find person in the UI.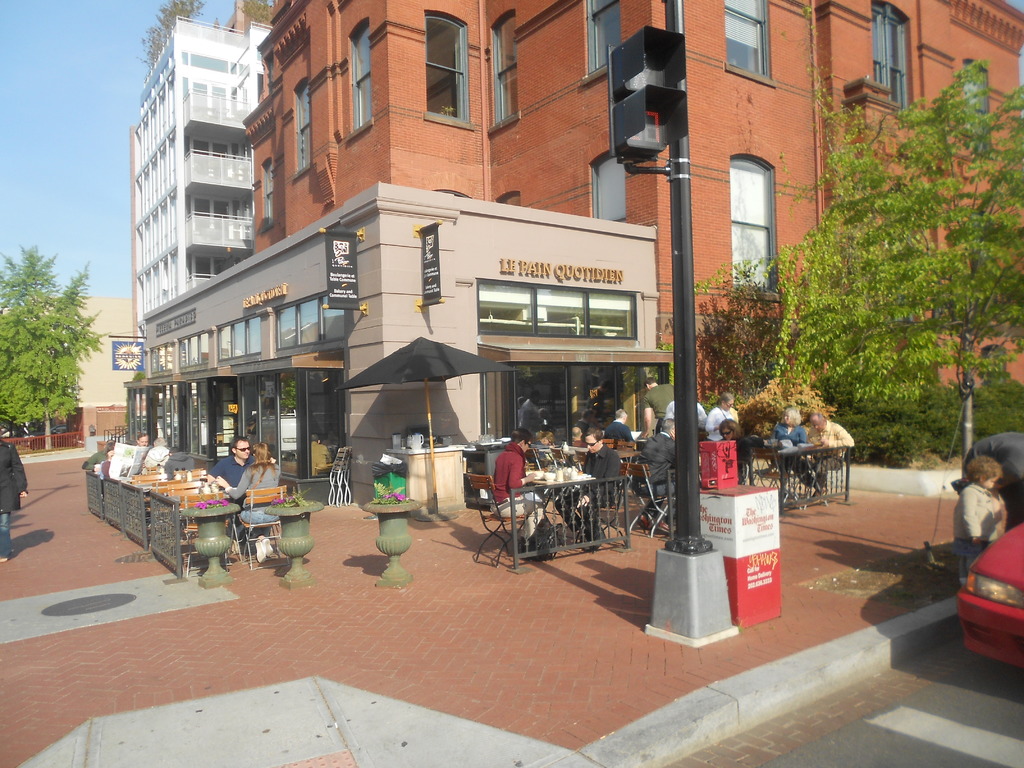
UI element at detection(143, 436, 170, 465).
